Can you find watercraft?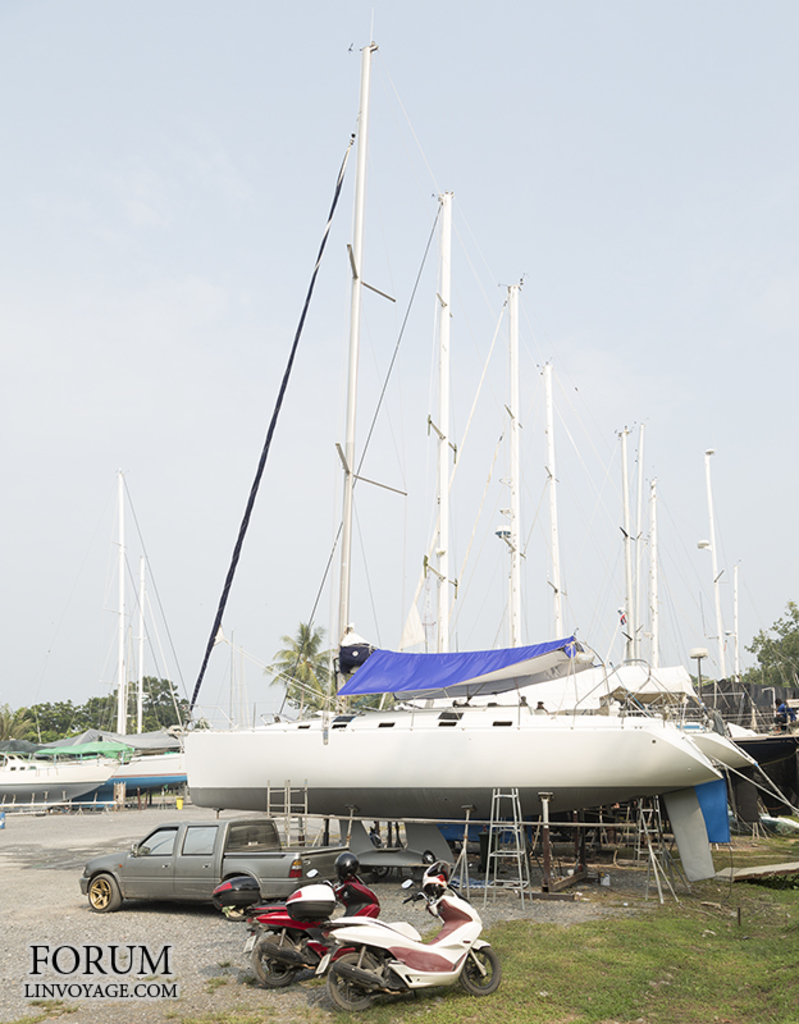
Yes, bounding box: {"left": 471, "top": 279, "right": 789, "bottom": 736}.
